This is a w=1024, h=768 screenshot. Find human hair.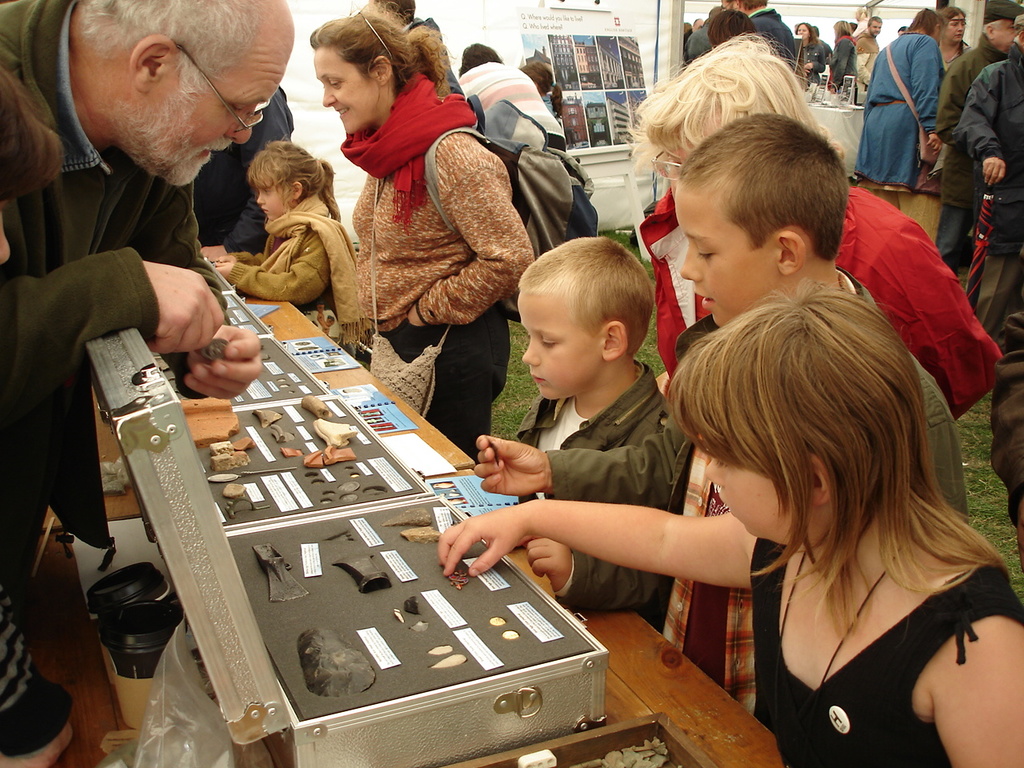
Bounding box: {"x1": 681, "y1": 283, "x2": 972, "y2": 659}.
